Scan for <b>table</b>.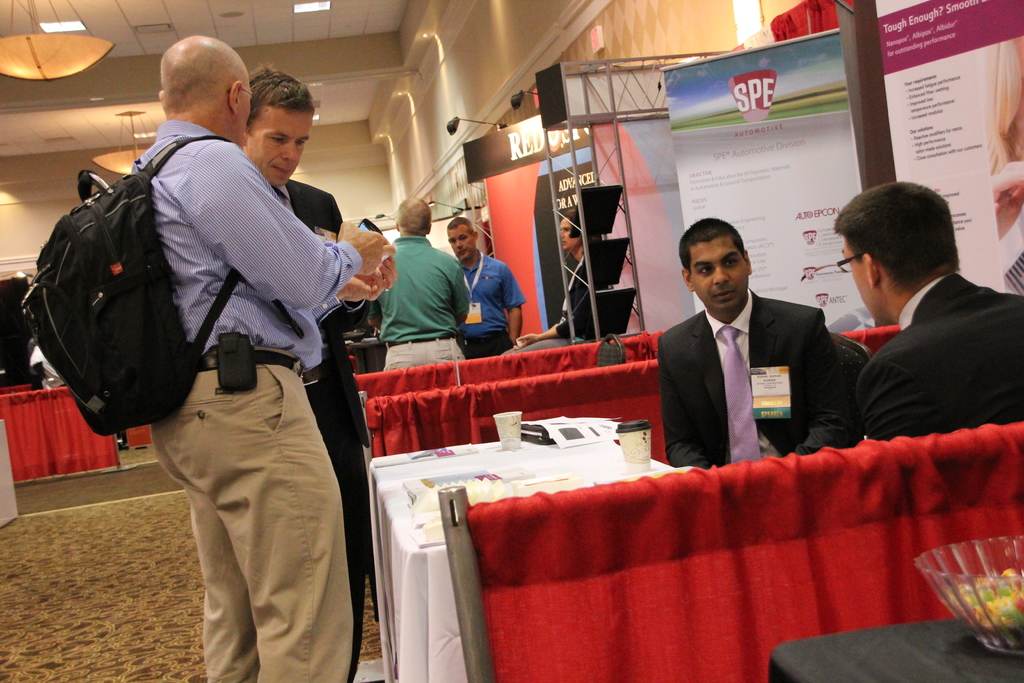
Scan result: pyautogui.locateOnScreen(355, 335, 651, 410).
